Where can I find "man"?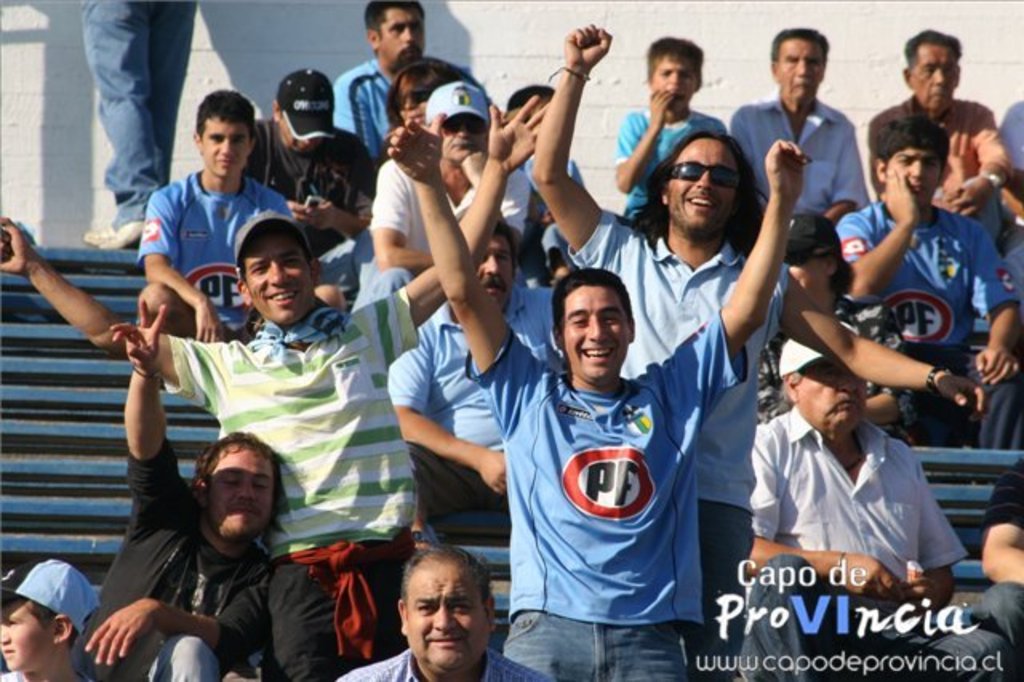
You can find it at 746:335:1002:680.
